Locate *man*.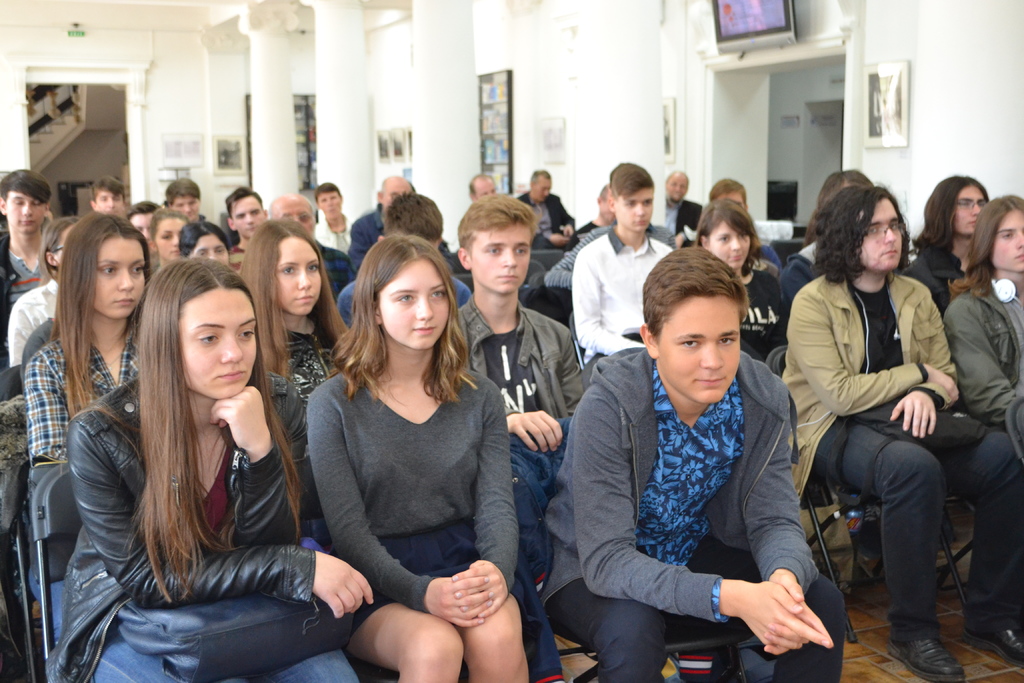
Bounding box: 92 177 124 228.
